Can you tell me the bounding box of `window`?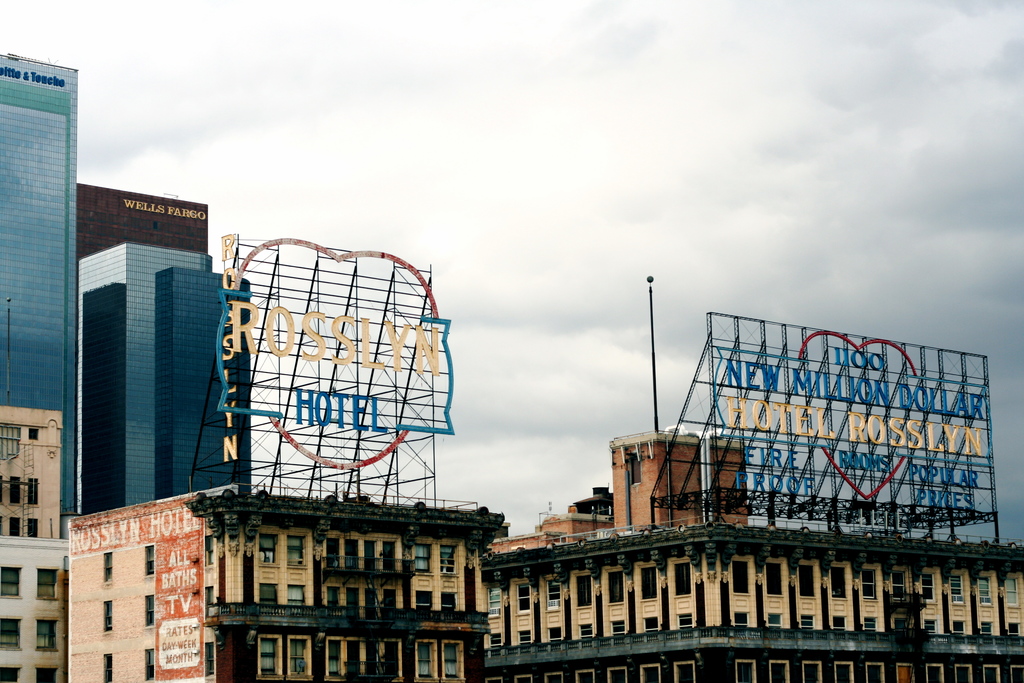
442, 593, 456, 618.
